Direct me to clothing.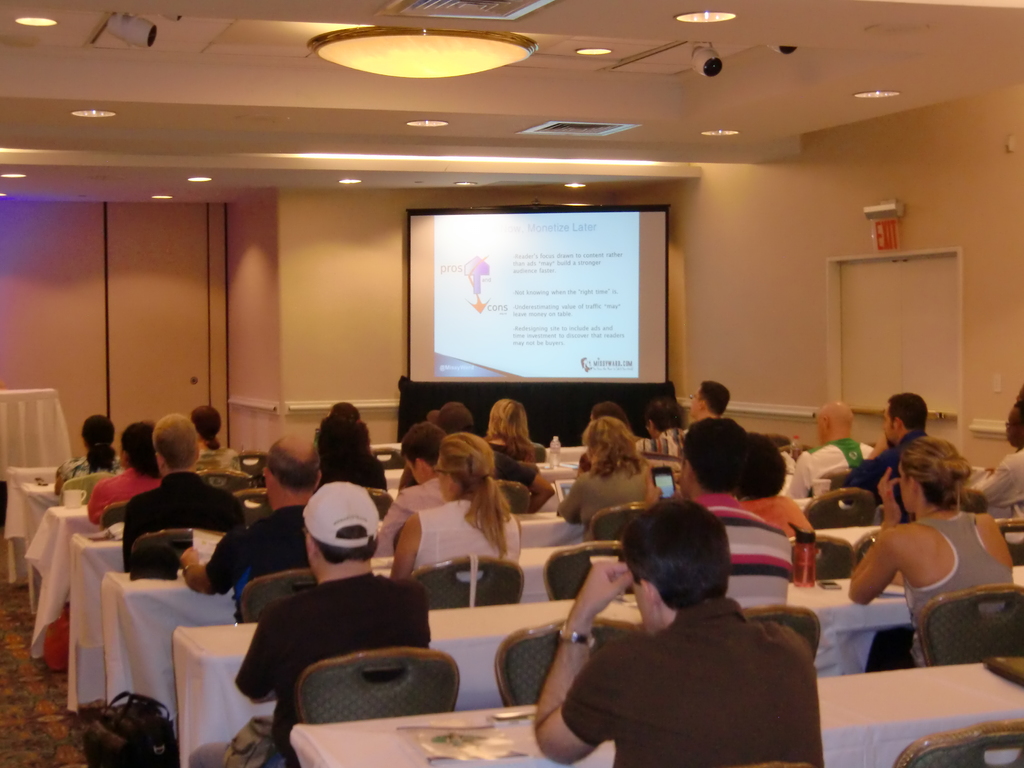
Direction: x1=118, y1=474, x2=234, y2=559.
